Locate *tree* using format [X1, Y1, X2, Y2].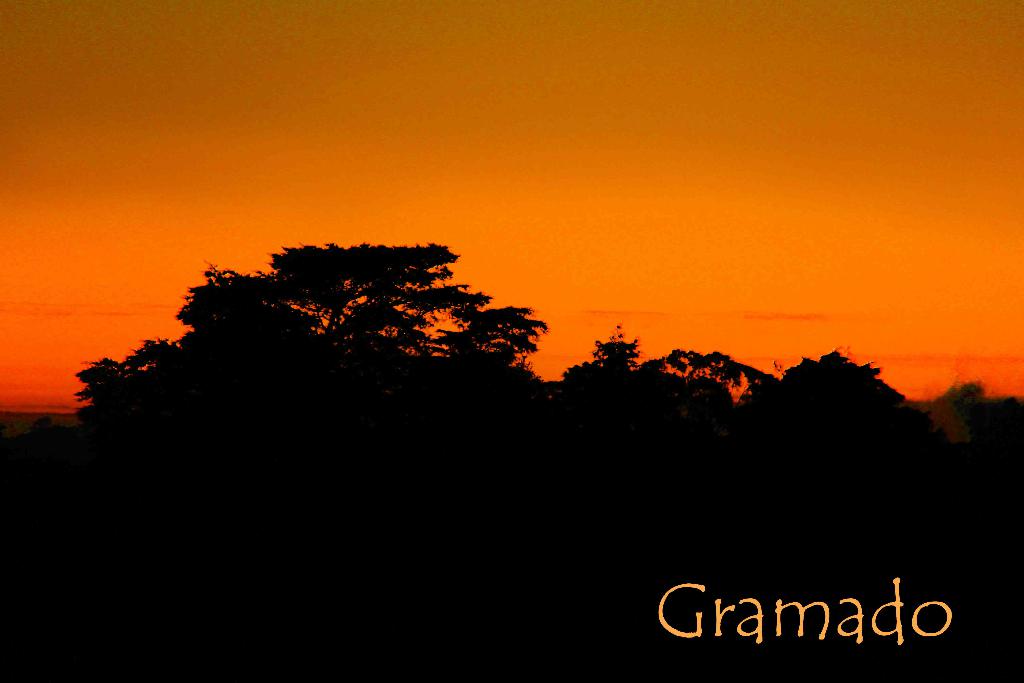
[65, 334, 192, 419].
